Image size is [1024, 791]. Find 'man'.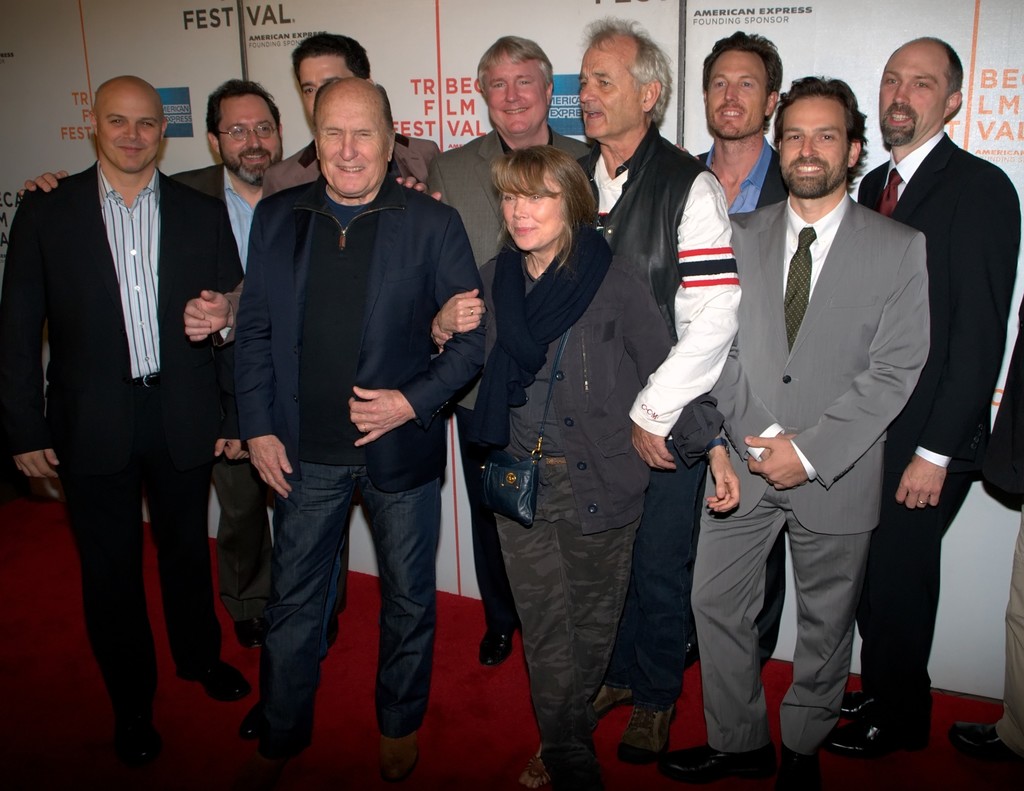
<bbox>0, 74, 250, 780</bbox>.
